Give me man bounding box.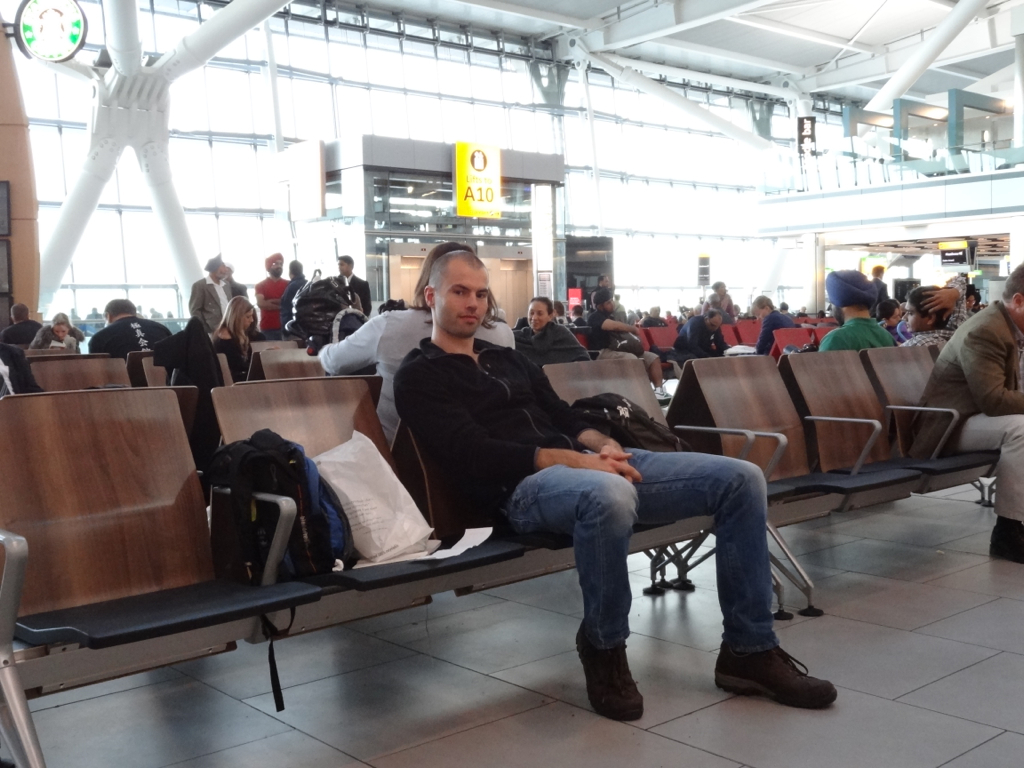
l=376, t=242, r=854, b=721.
